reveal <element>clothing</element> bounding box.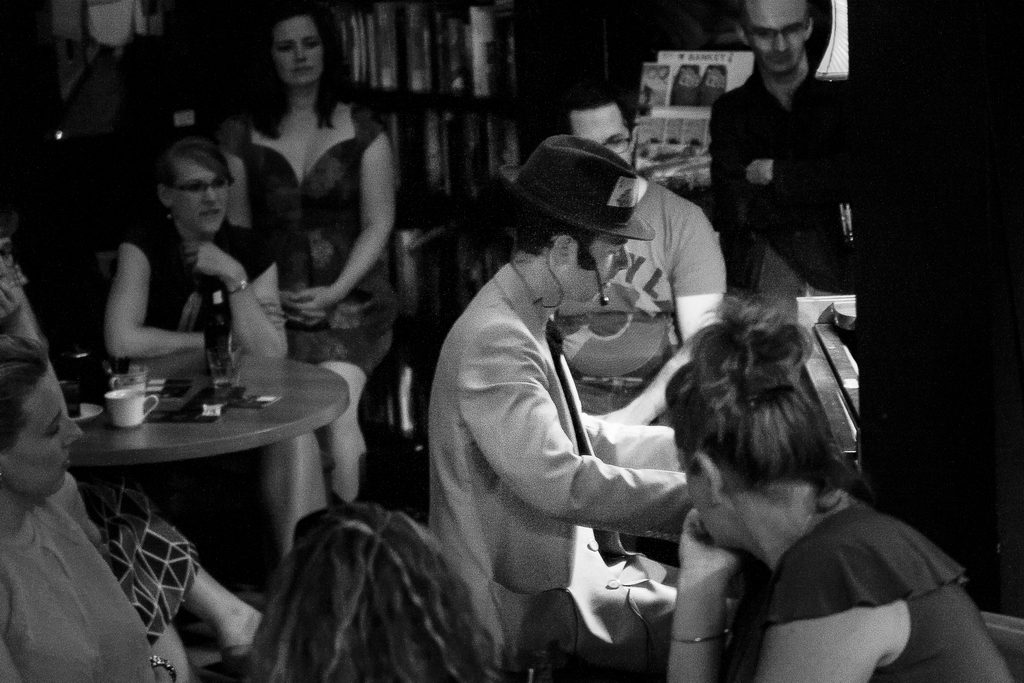
Revealed: [115, 219, 285, 372].
